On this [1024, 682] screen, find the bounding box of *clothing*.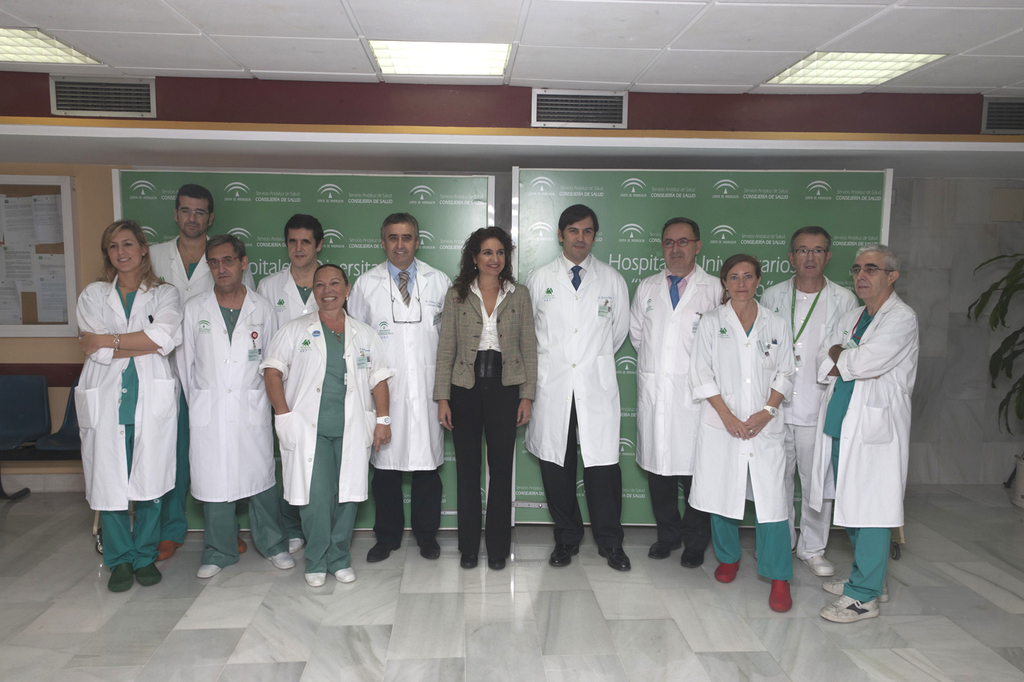
Bounding box: region(165, 281, 298, 564).
